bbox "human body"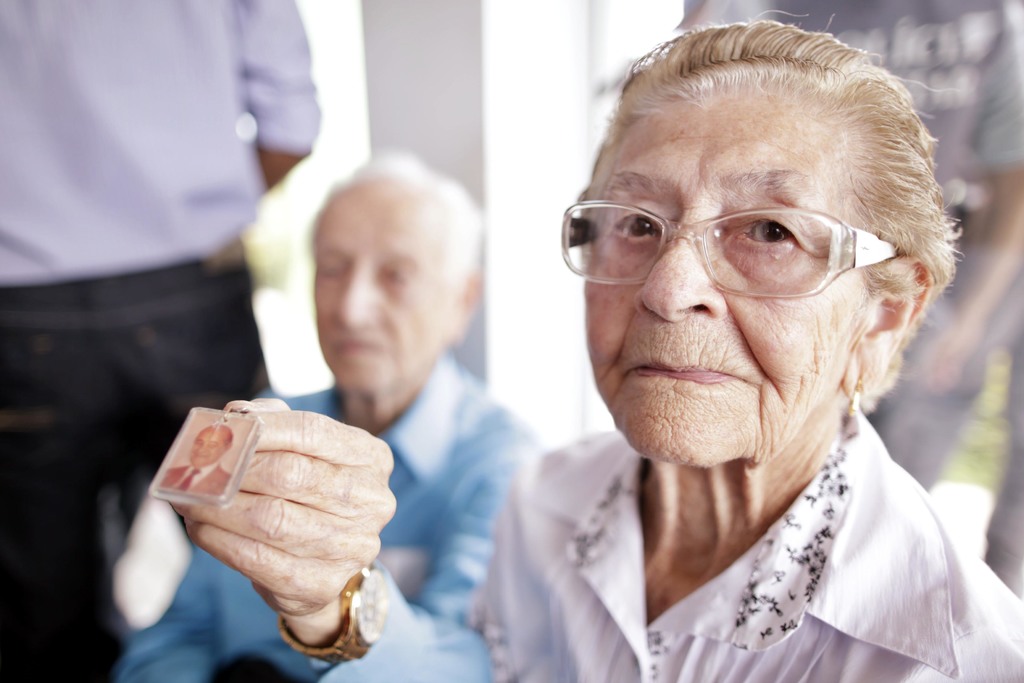
(158,460,234,501)
